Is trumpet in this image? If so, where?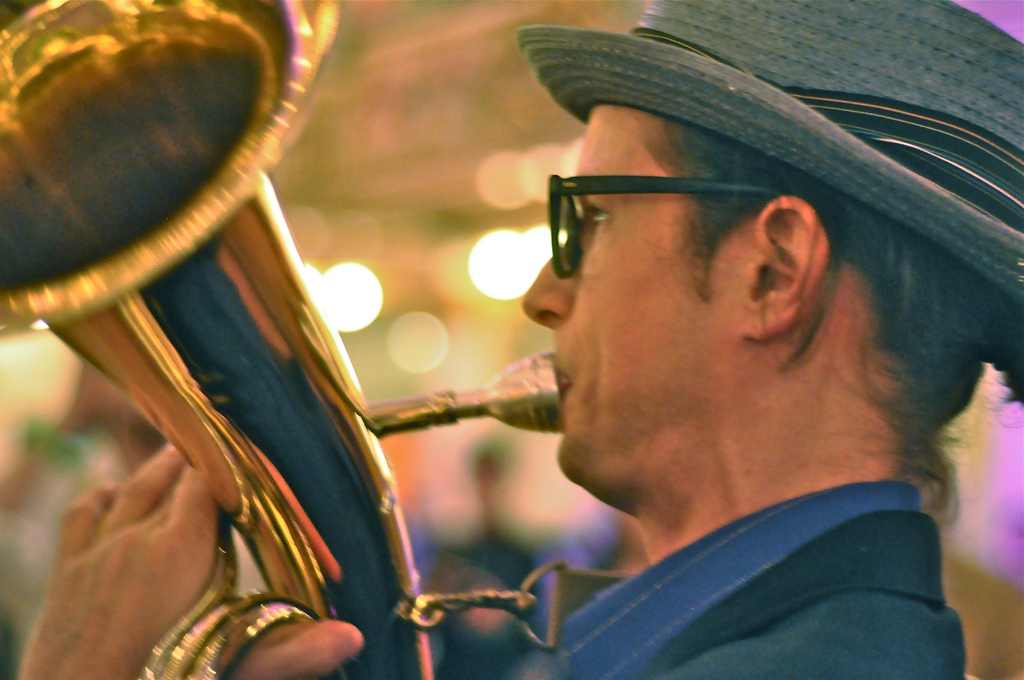
Yes, at x1=0, y1=0, x2=569, y2=679.
